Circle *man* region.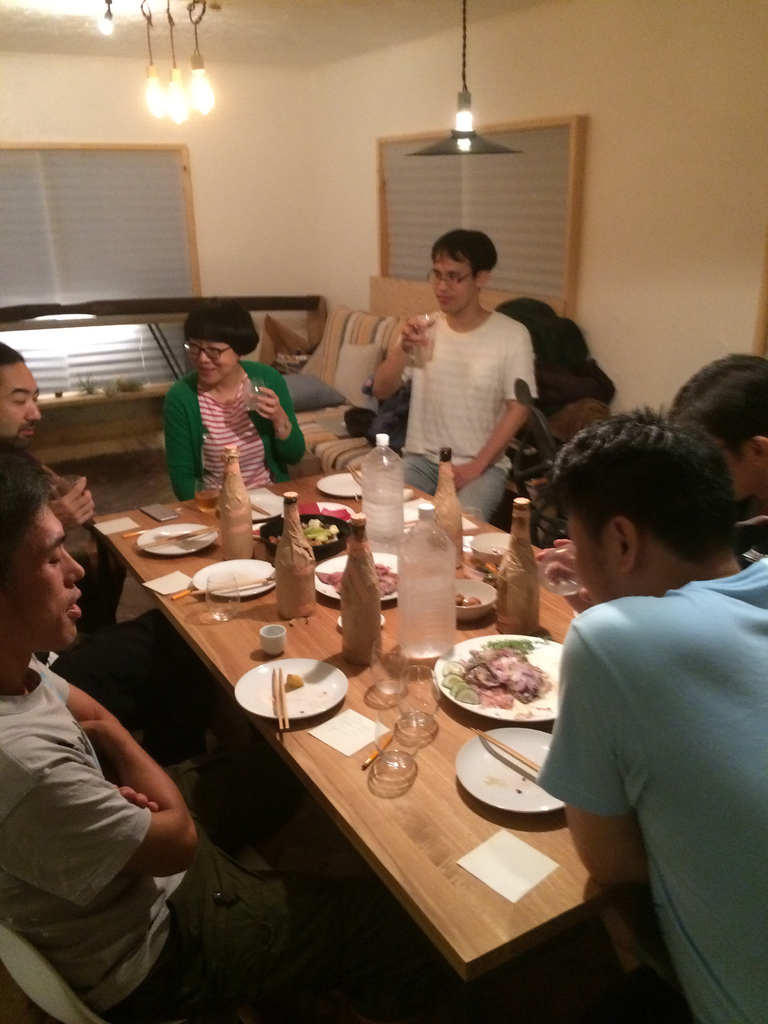
Region: l=0, t=435, r=380, b=1023.
